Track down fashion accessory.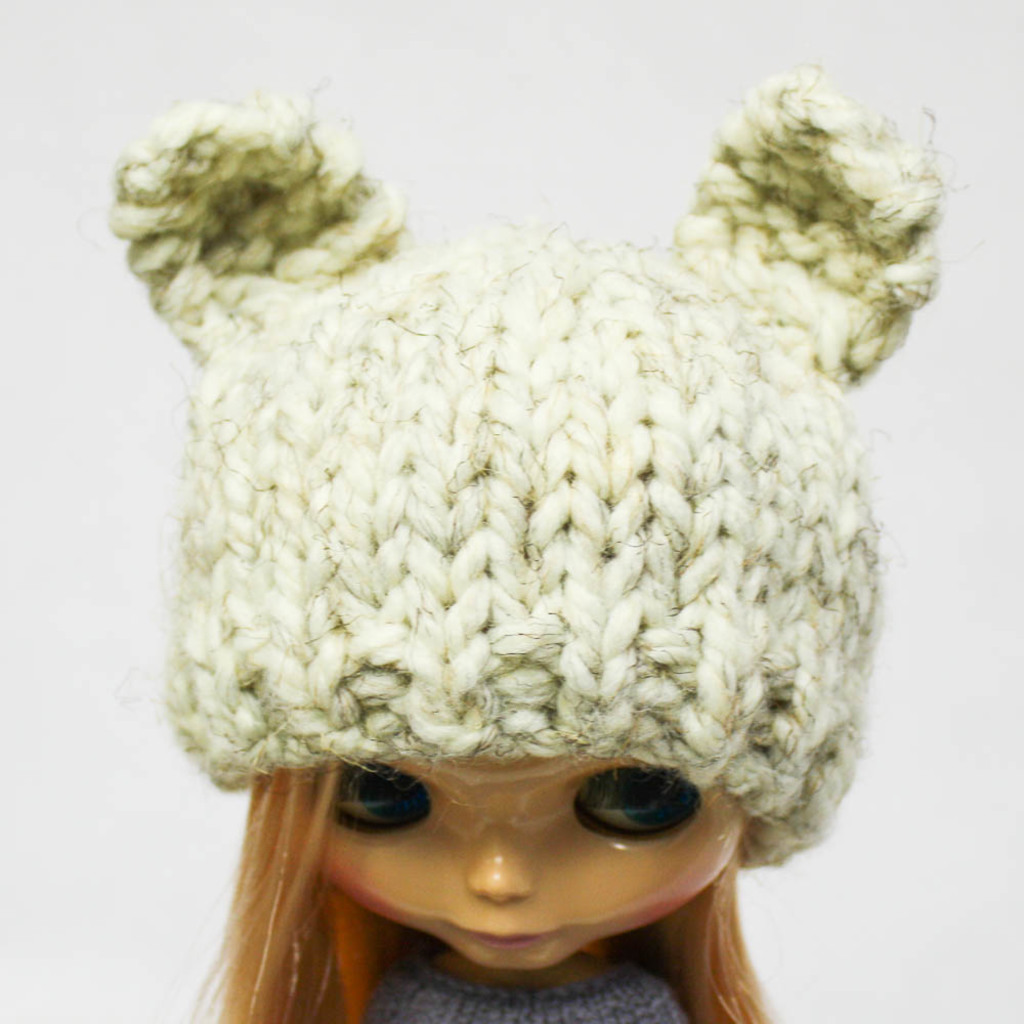
Tracked to [x1=104, y1=63, x2=952, y2=874].
